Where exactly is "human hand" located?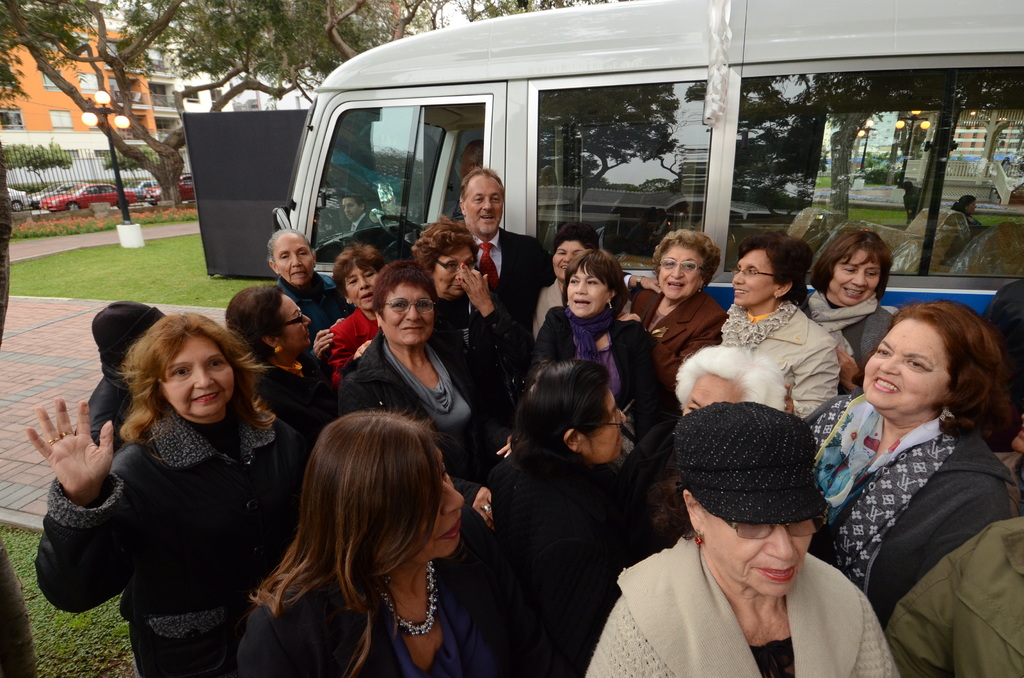
Its bounding box is x1=784 y1=382 x2=797 y2=416.
